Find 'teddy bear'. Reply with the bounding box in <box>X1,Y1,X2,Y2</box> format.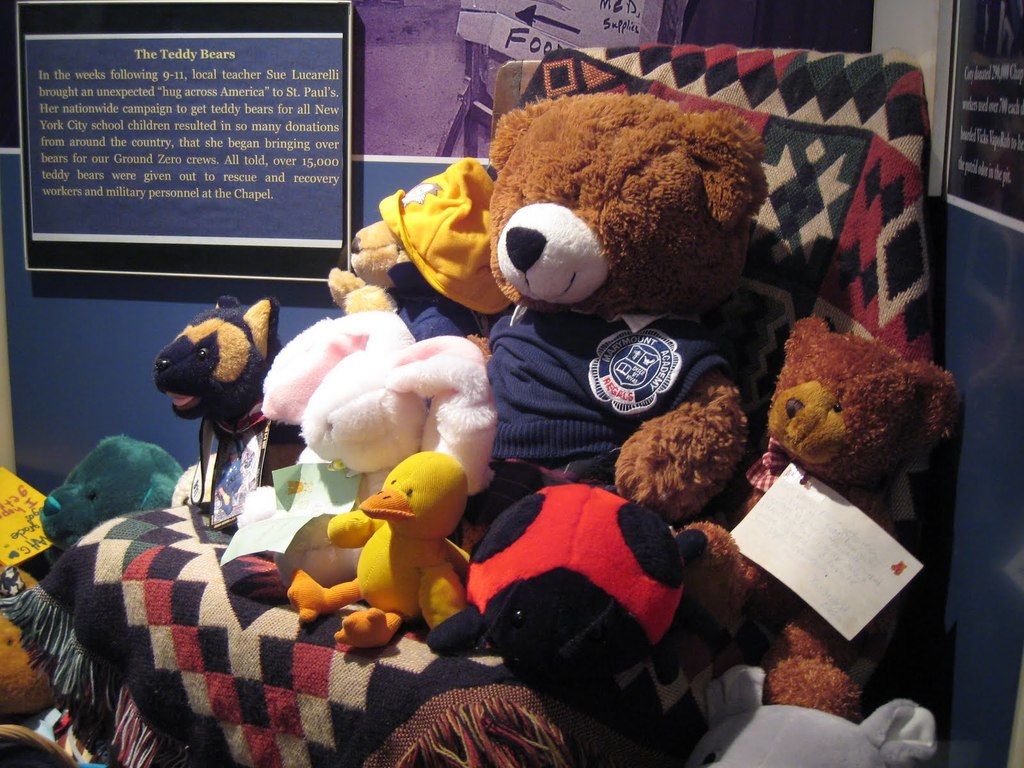
<box>463,88,774,648</box>.
